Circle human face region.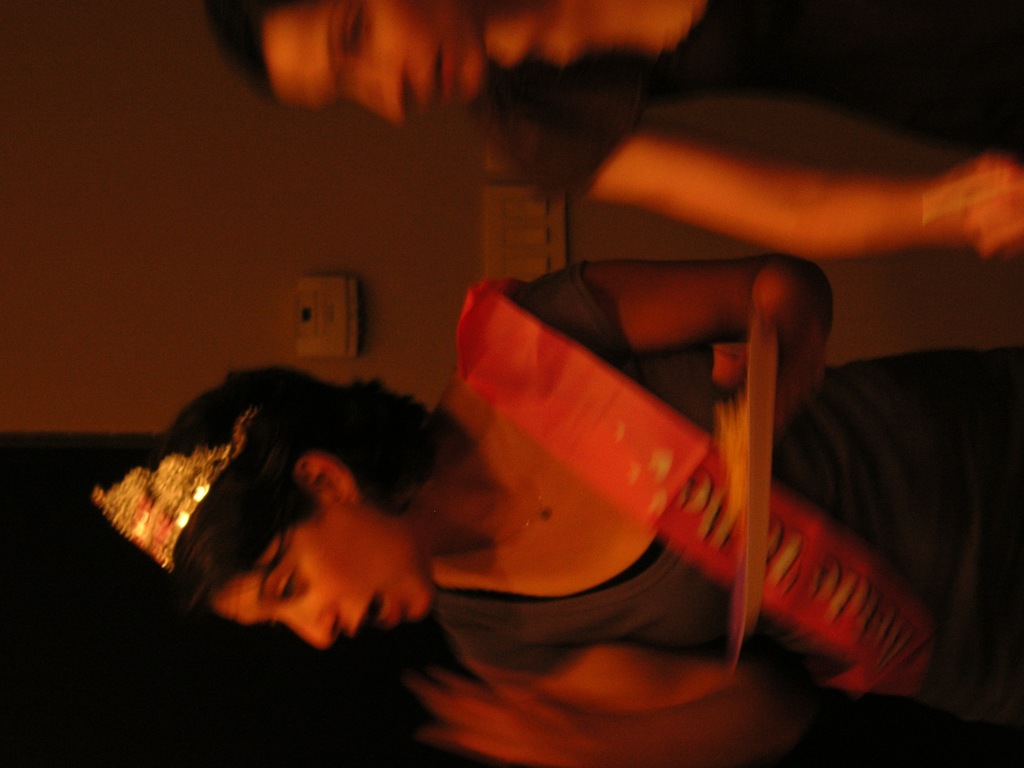
Region: <box>210,500,435,652</box>.
